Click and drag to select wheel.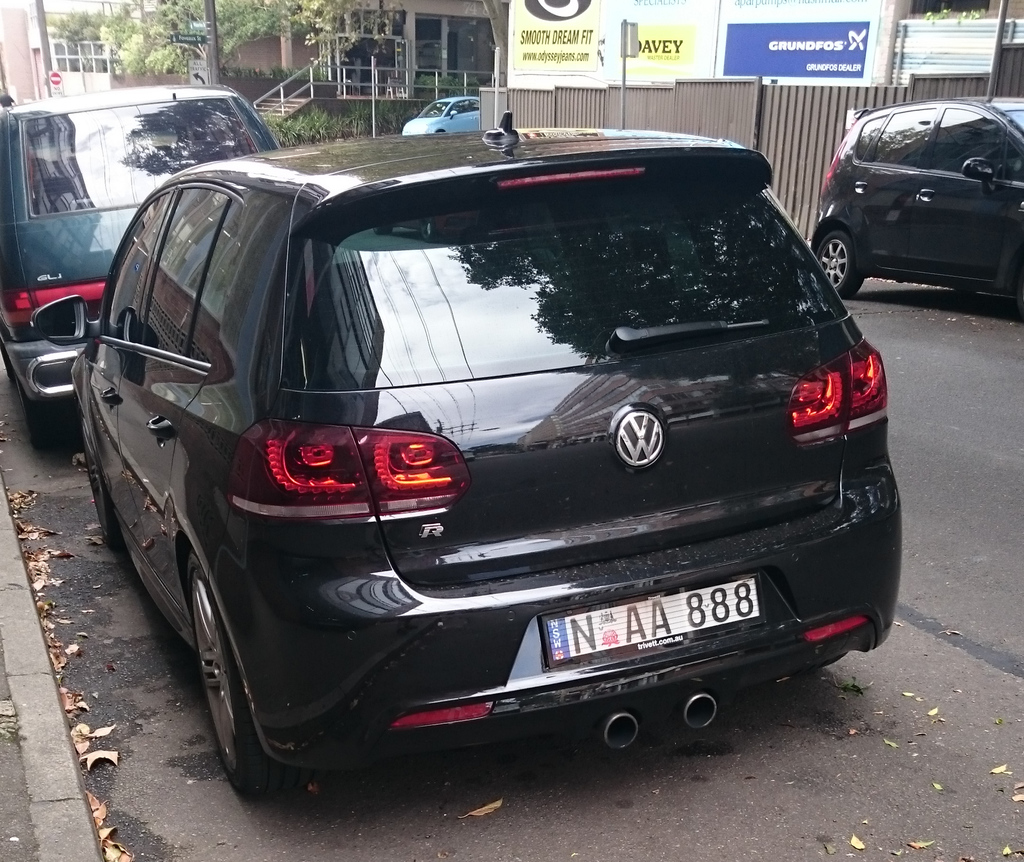
Selection: locate(798, 651, 849, 674).
